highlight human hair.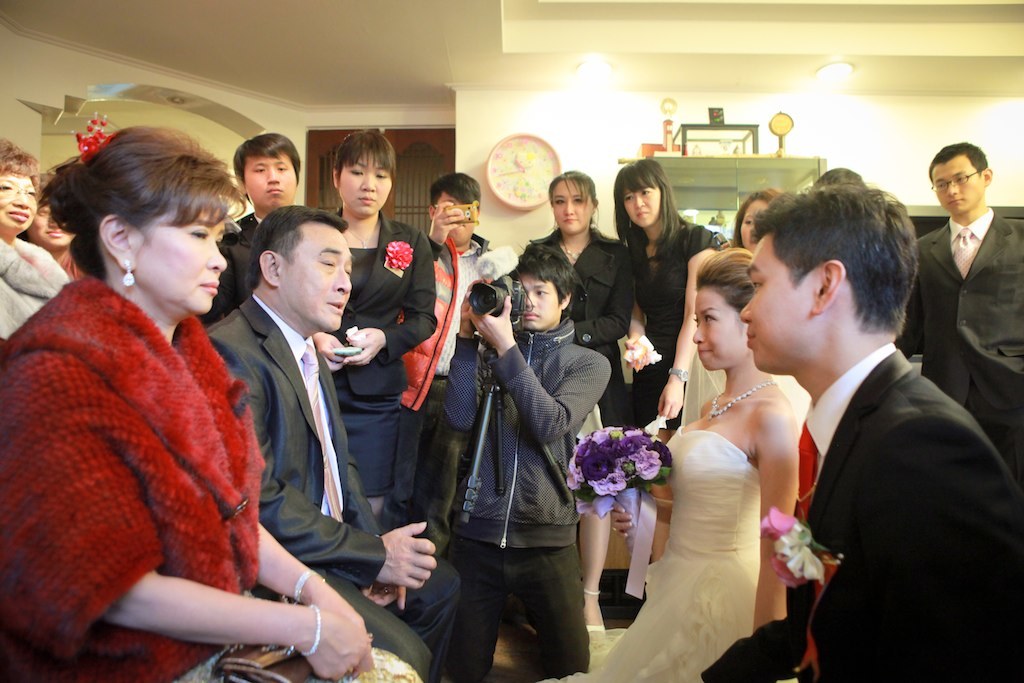
Highlighted region: [754, 176, 918, 361].
